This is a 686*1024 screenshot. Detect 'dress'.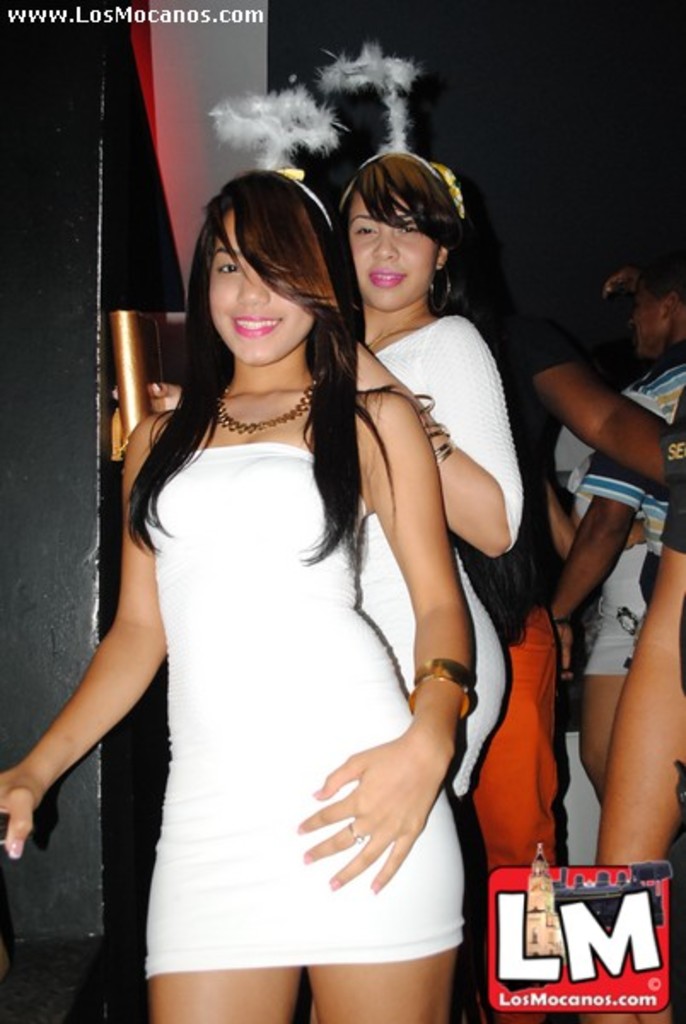
[355, 312, 527, 797].
